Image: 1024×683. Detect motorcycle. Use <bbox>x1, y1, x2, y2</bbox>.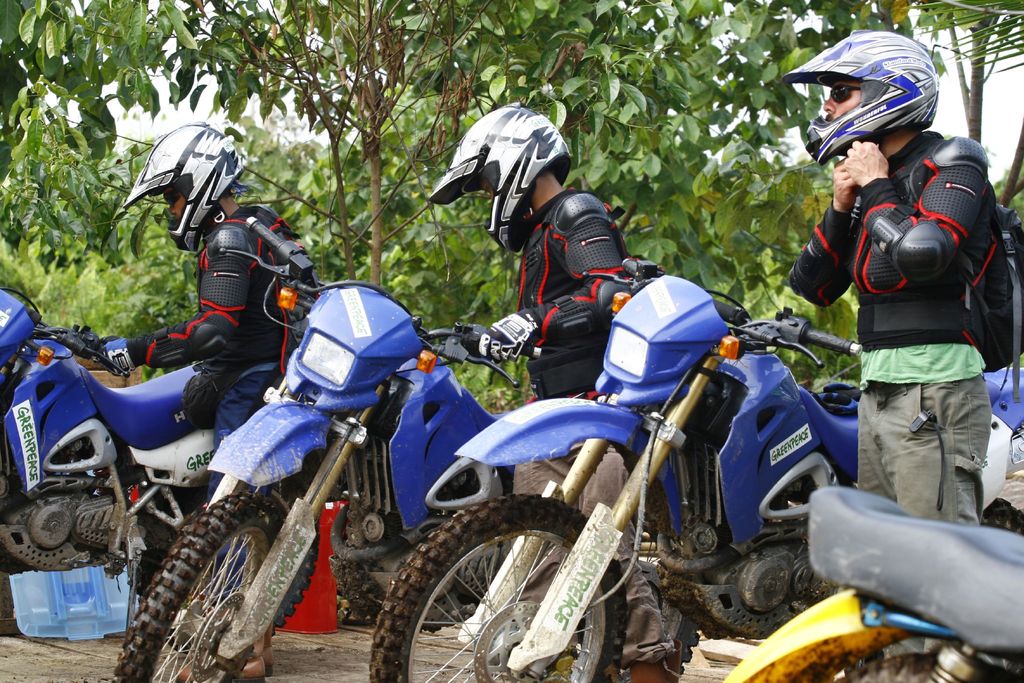
<bbox>107, 215, 543, 679</bbox>.
